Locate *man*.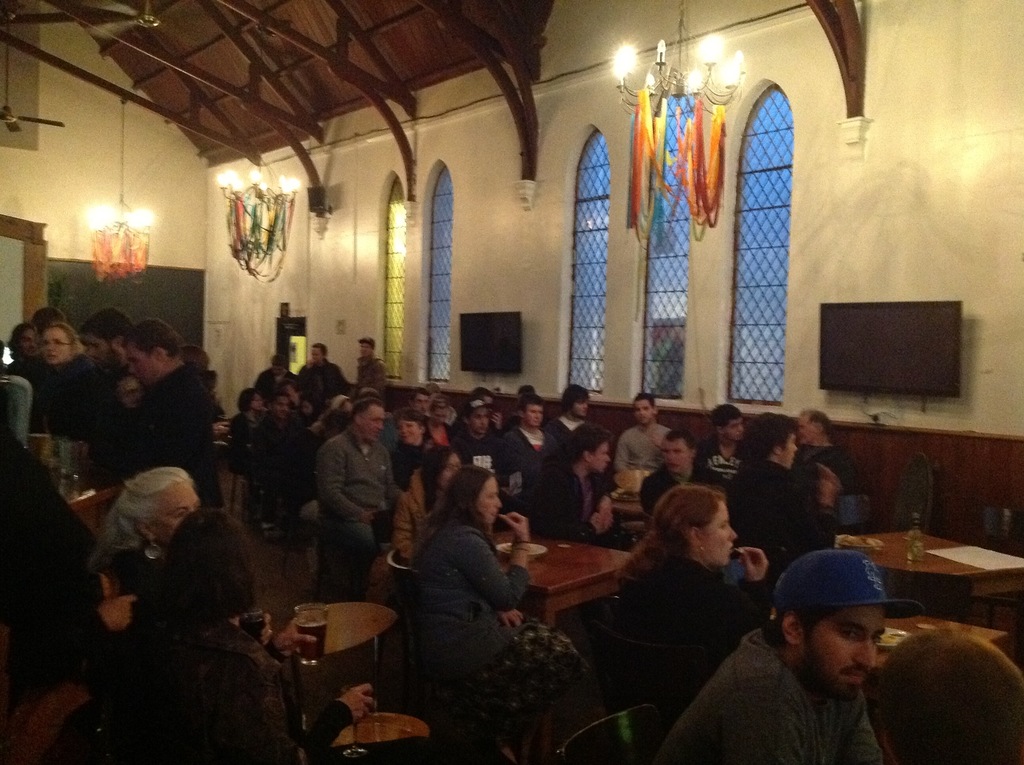
Bounding box: BBox(500, 393, 563, 476).
